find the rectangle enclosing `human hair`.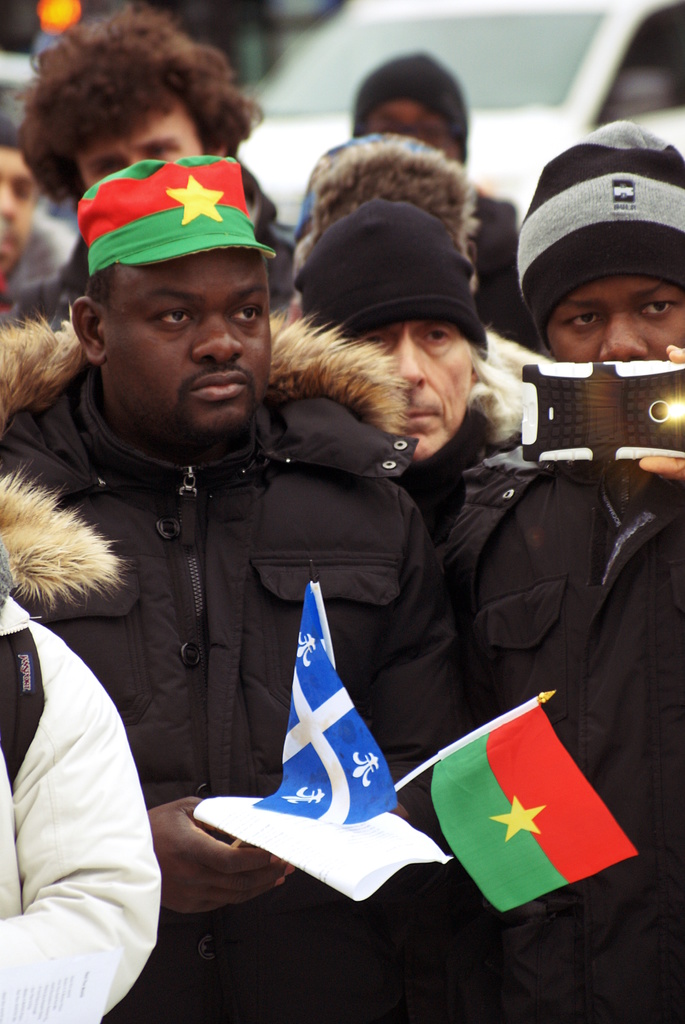
x1=308, y1=131, x2=470, y2=237.
